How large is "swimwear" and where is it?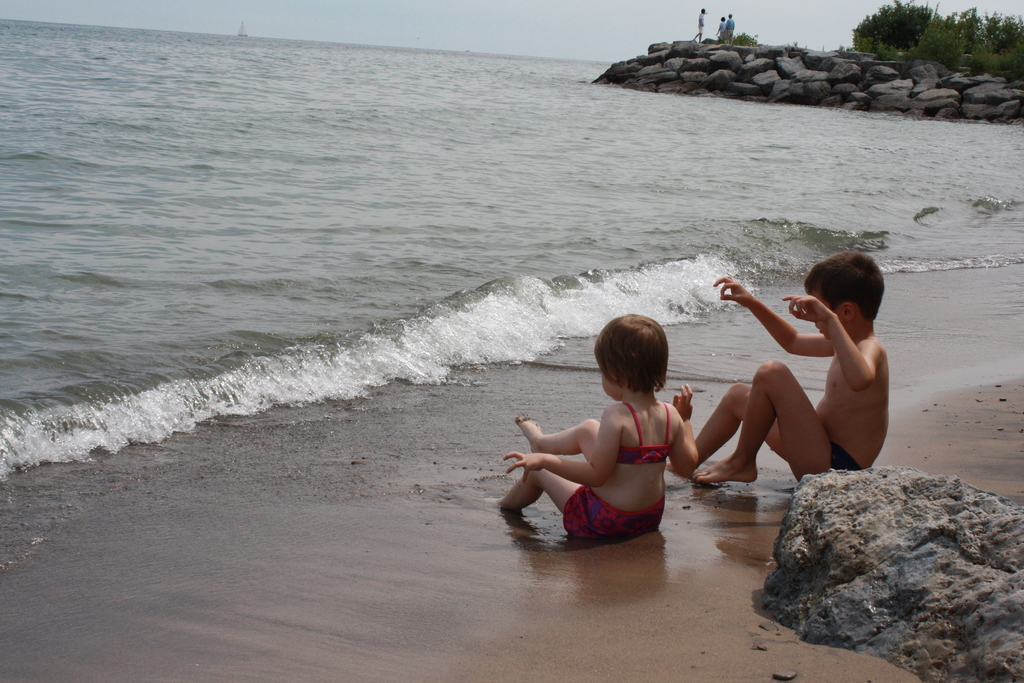
Bounding box: (x1=829, y1=438, x2=856, y2=472).
